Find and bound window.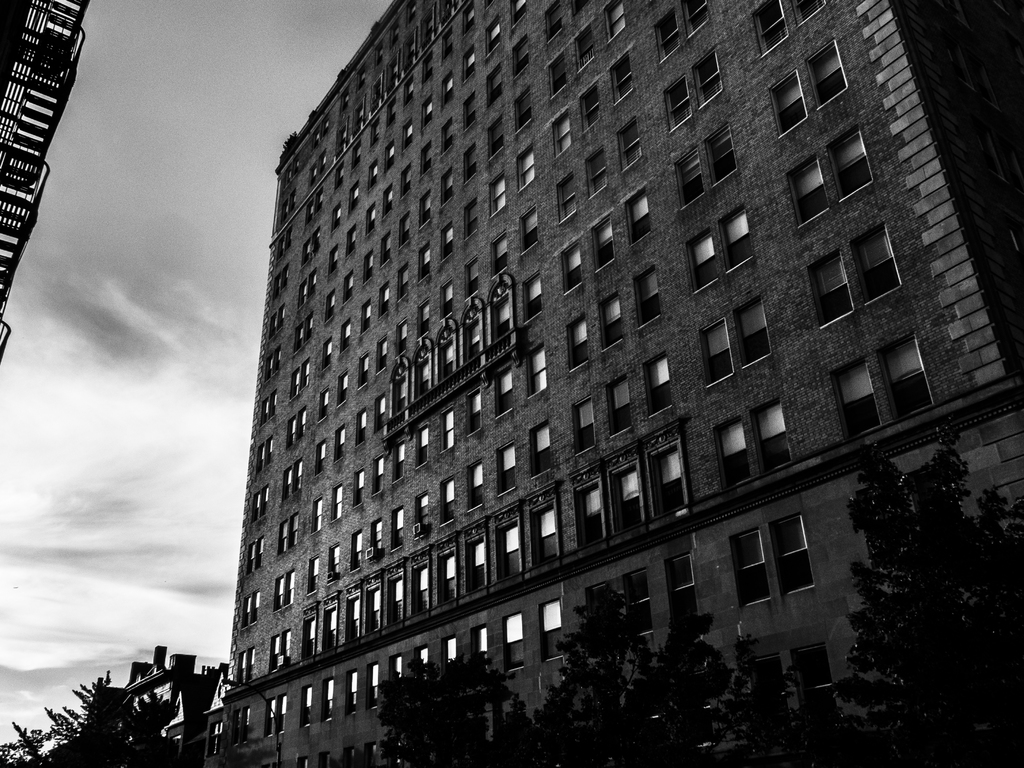
Bound: BBox(767, 32, 849, 137).
